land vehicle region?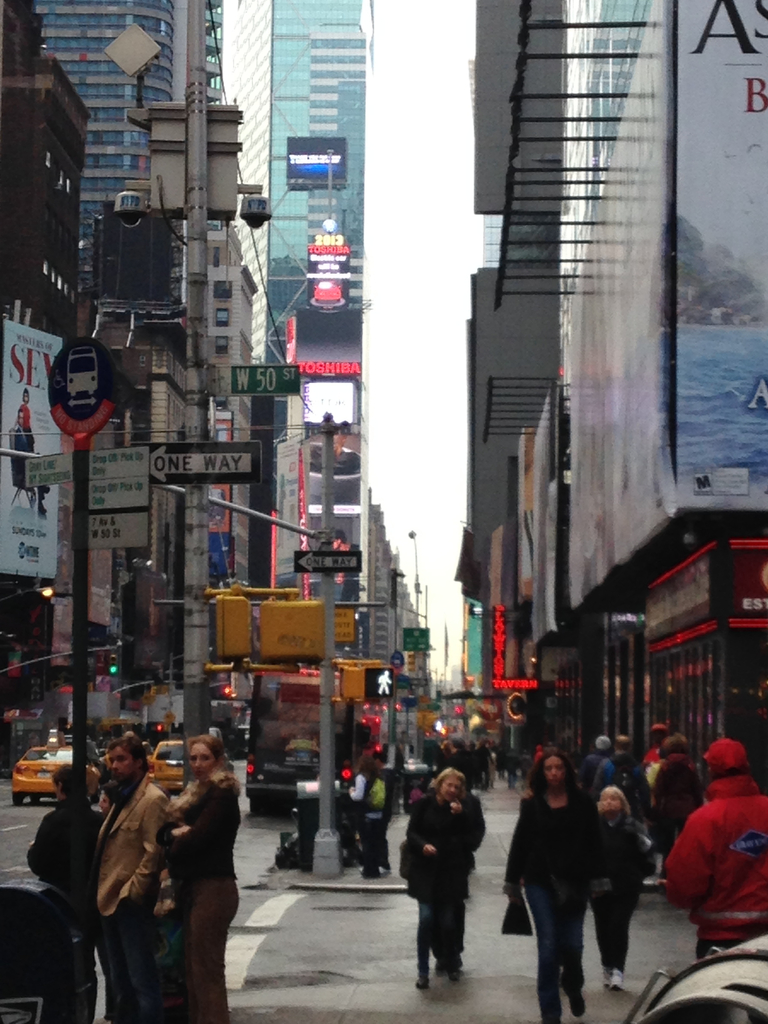
16 744 100 802
